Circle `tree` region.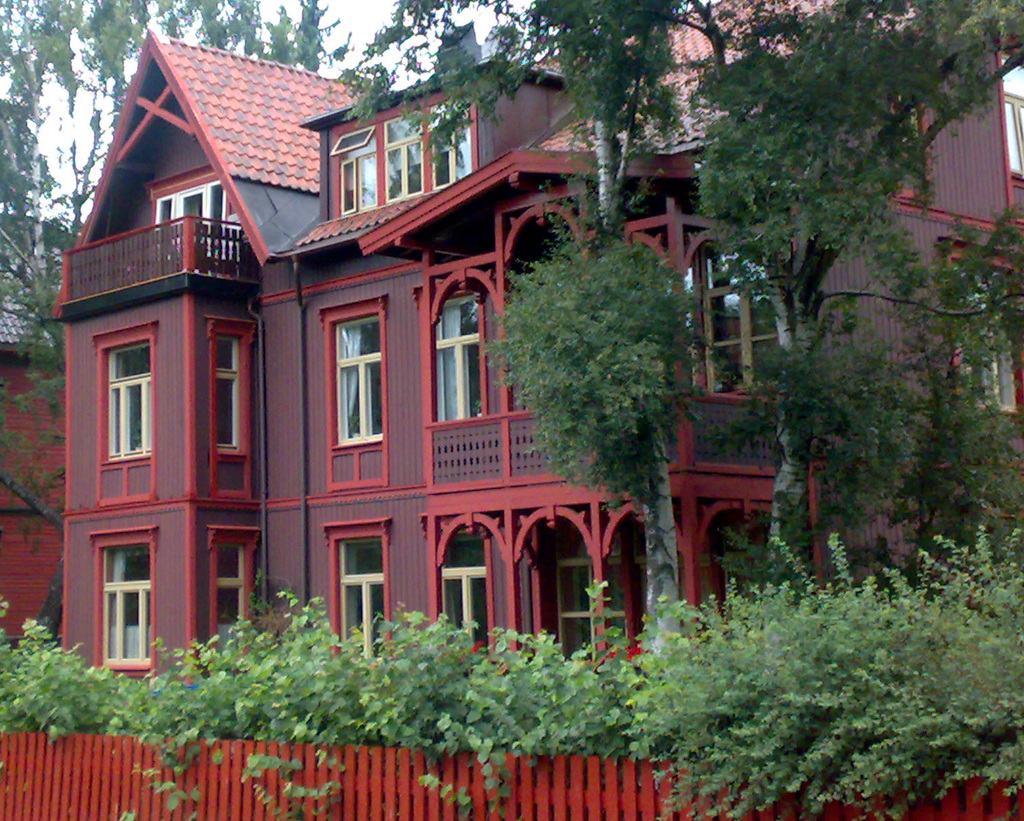
Region: <region>0, 364, 64, 651</region>.
